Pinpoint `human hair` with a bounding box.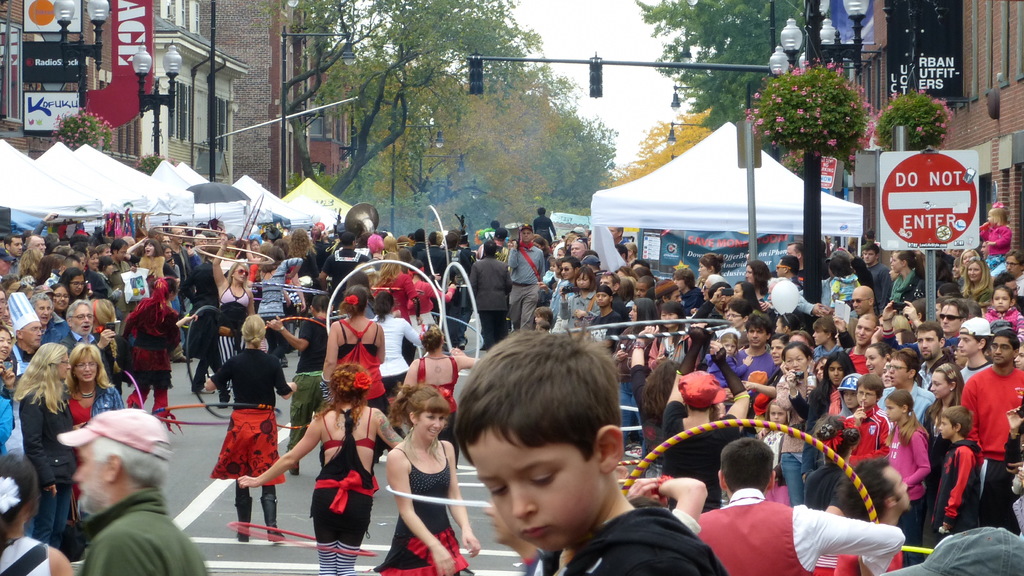
Rect(455, 315, 631, 525).
